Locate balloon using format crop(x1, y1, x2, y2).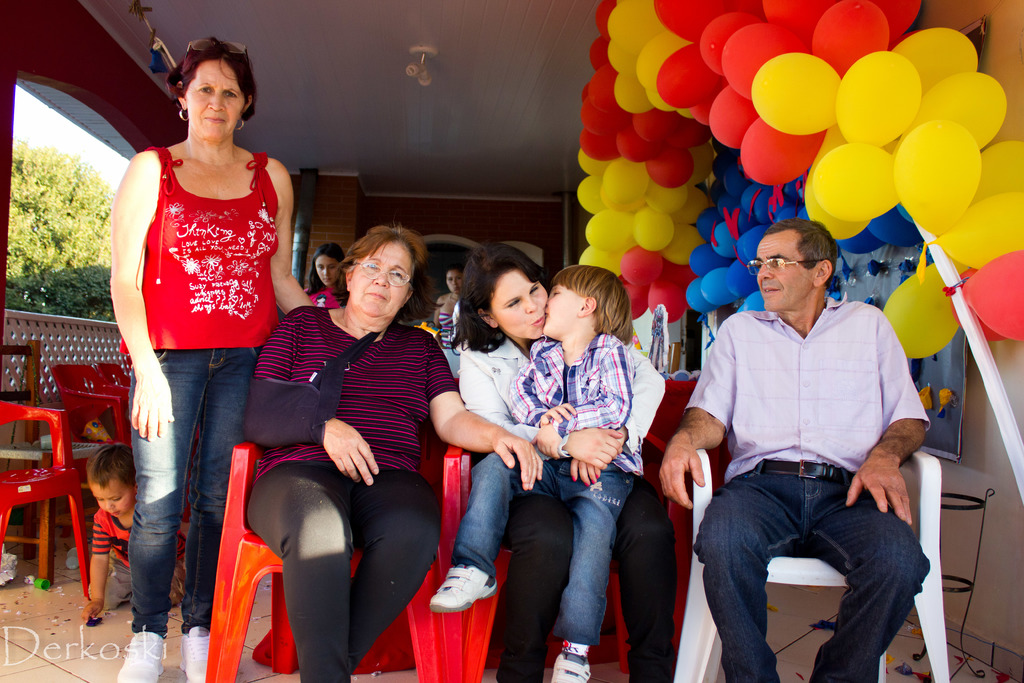
crop(696, 12, 757, 76).
